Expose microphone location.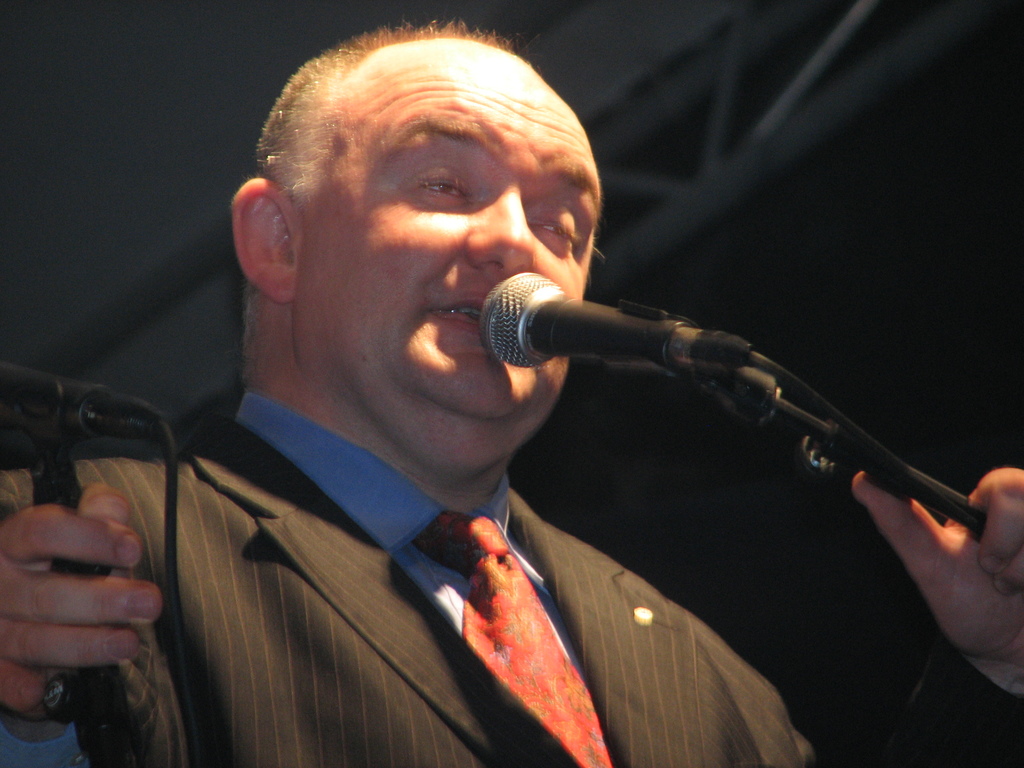
Exposed at x1=0 y1=363 x2=157 y2=451.
